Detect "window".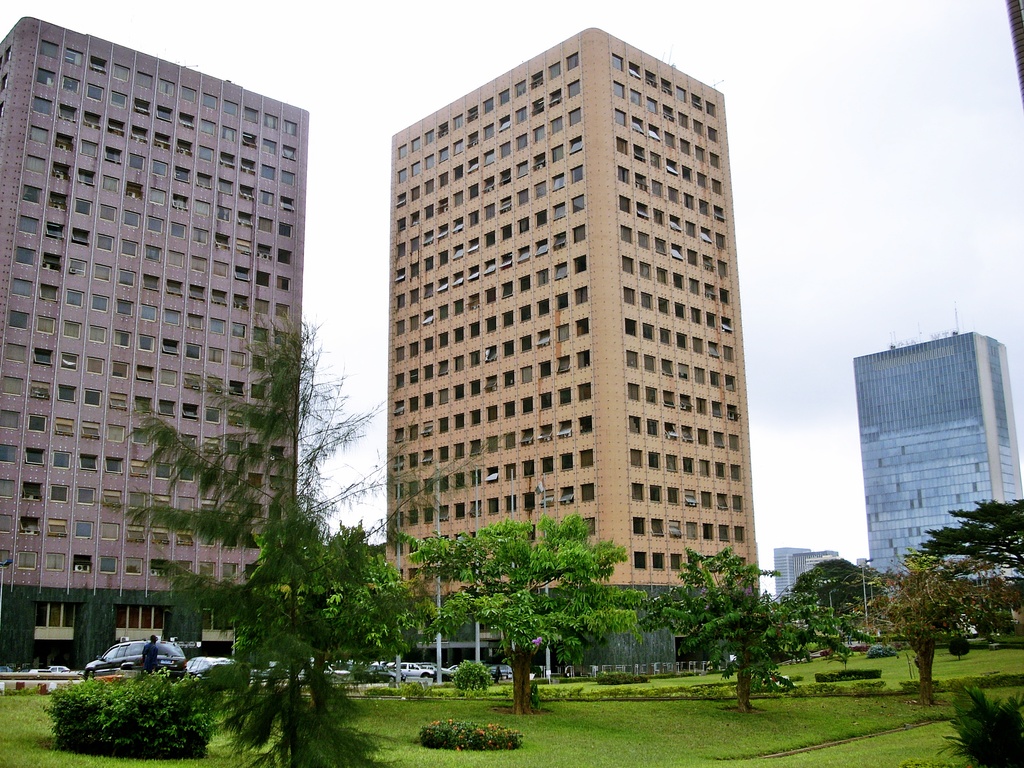
Detected at <box>242,184,252,199</box>.
